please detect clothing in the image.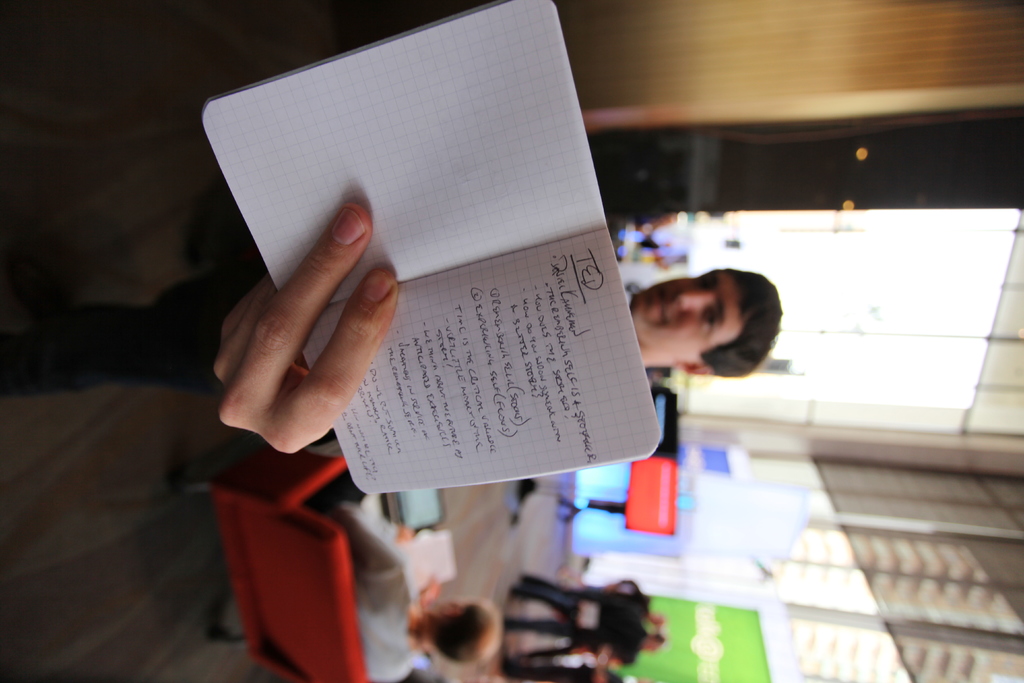
[508,591,635,652].
